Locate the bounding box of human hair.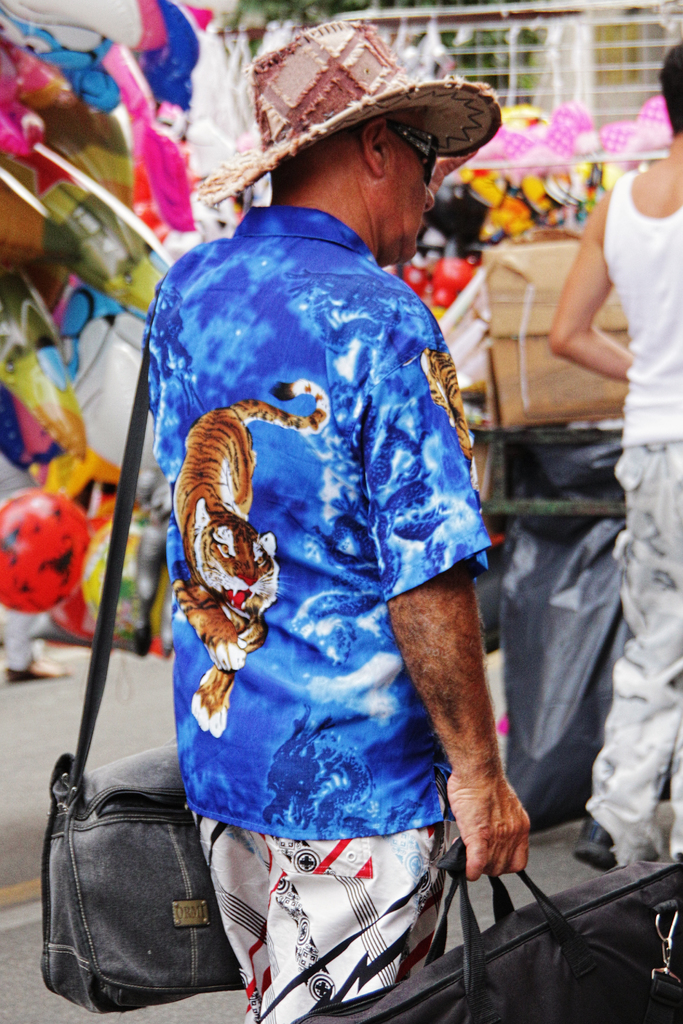
Bounding box: Rect(659, 35, 682, 143).
